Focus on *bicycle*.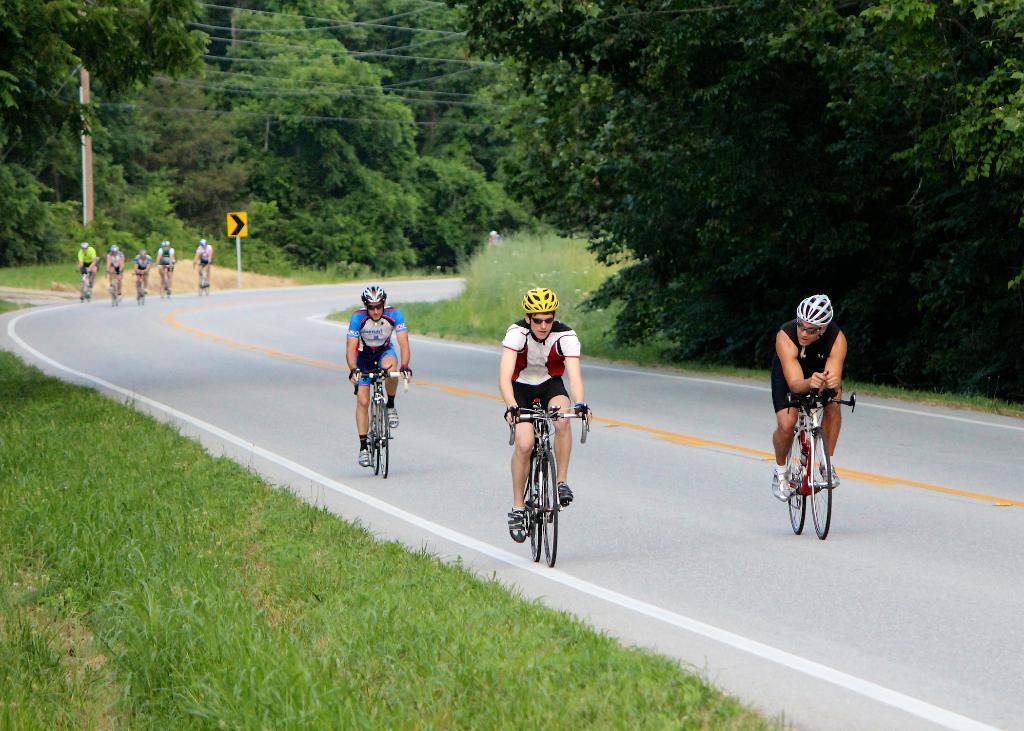
Focused at 157:265:174:298.
